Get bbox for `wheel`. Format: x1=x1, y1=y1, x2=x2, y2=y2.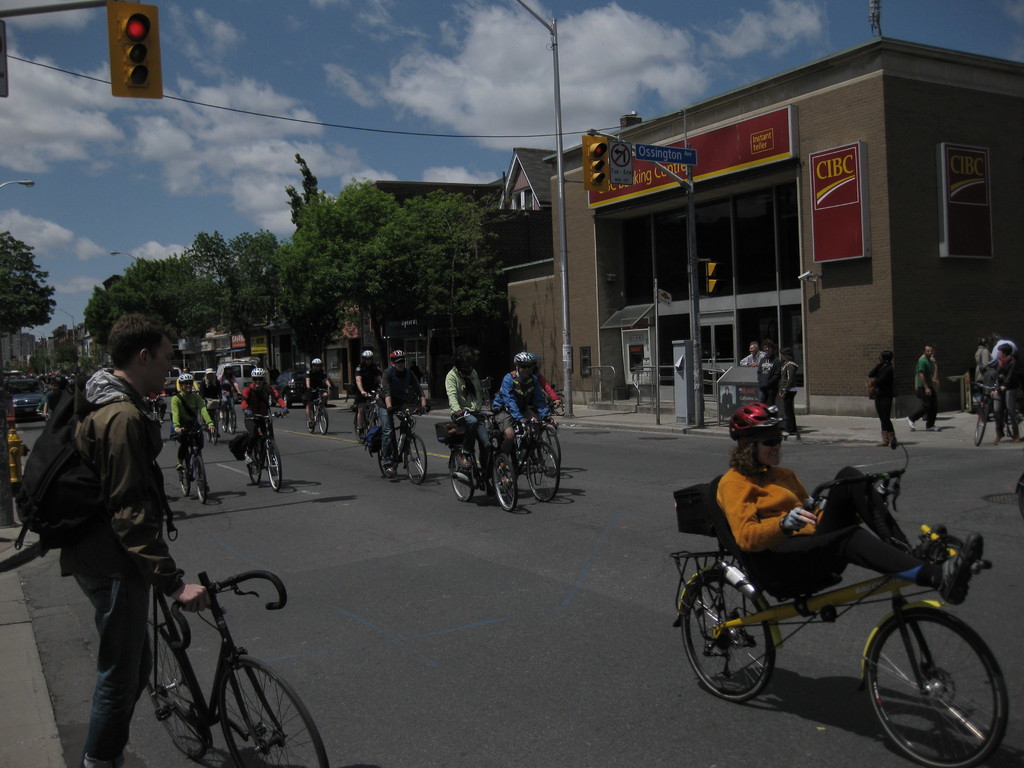
x1=319, y1=406, x2=329, y2=435.
